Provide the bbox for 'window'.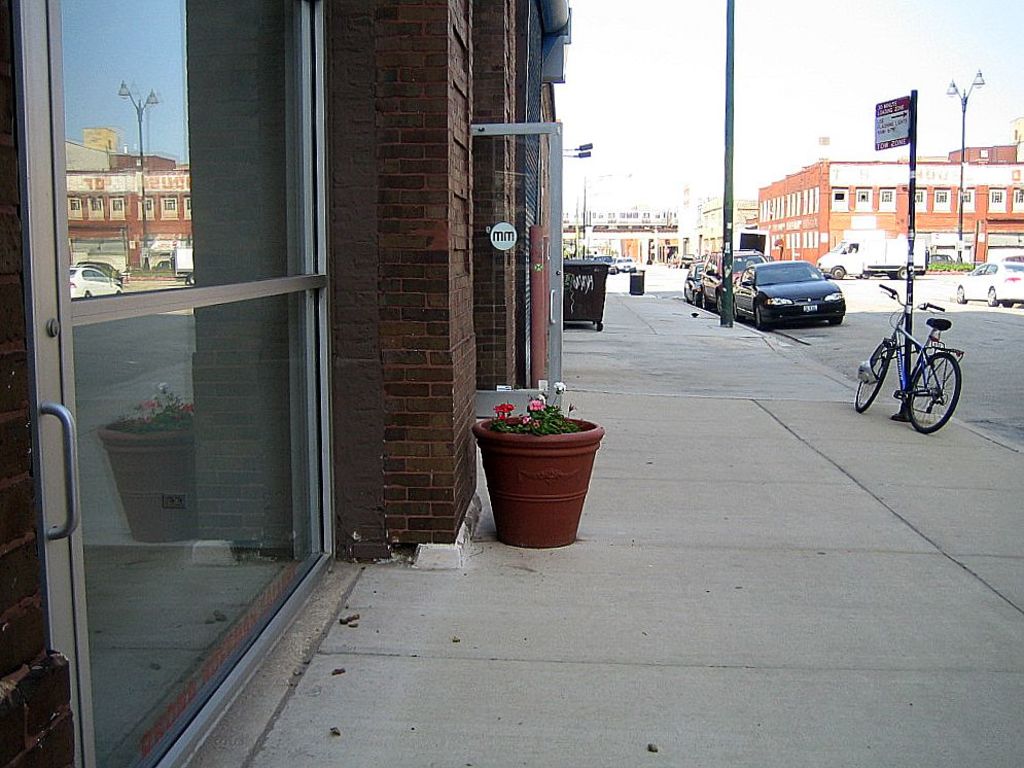
1010, 188, 1023, 213.
